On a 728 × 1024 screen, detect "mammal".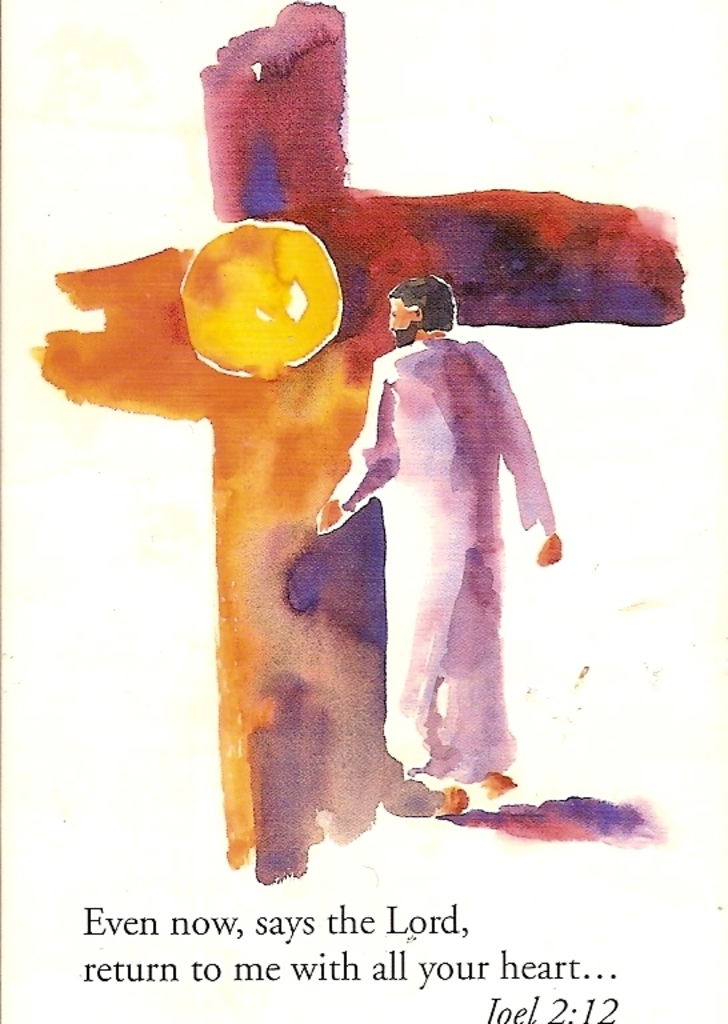
crop(308, 264, 559, 808).
